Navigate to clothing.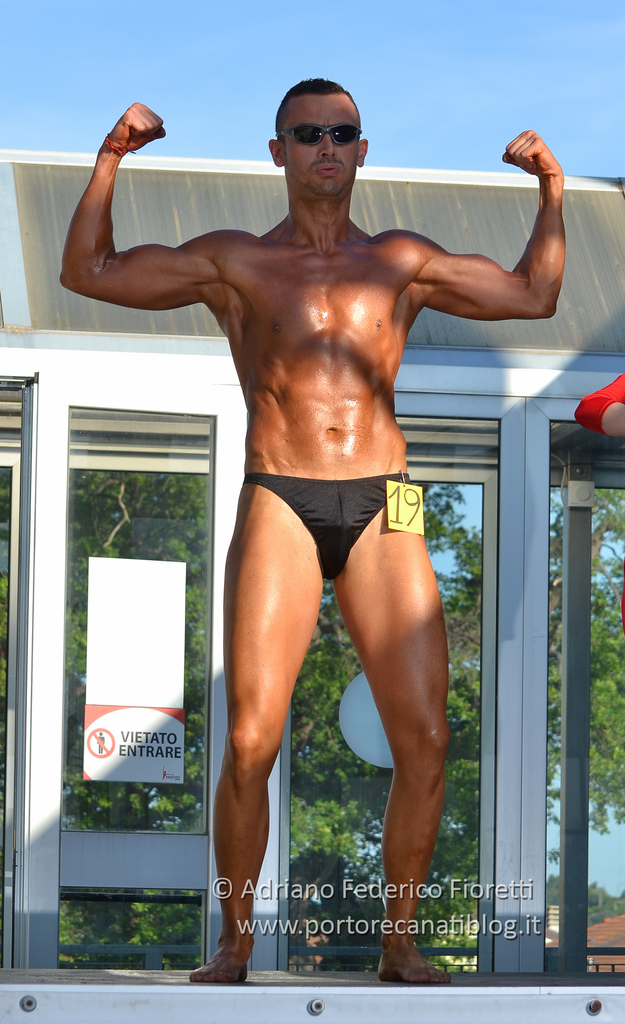
Navigation target: {"x1": 577, "y1": 369, "x2": 624, "y2": 634}.
